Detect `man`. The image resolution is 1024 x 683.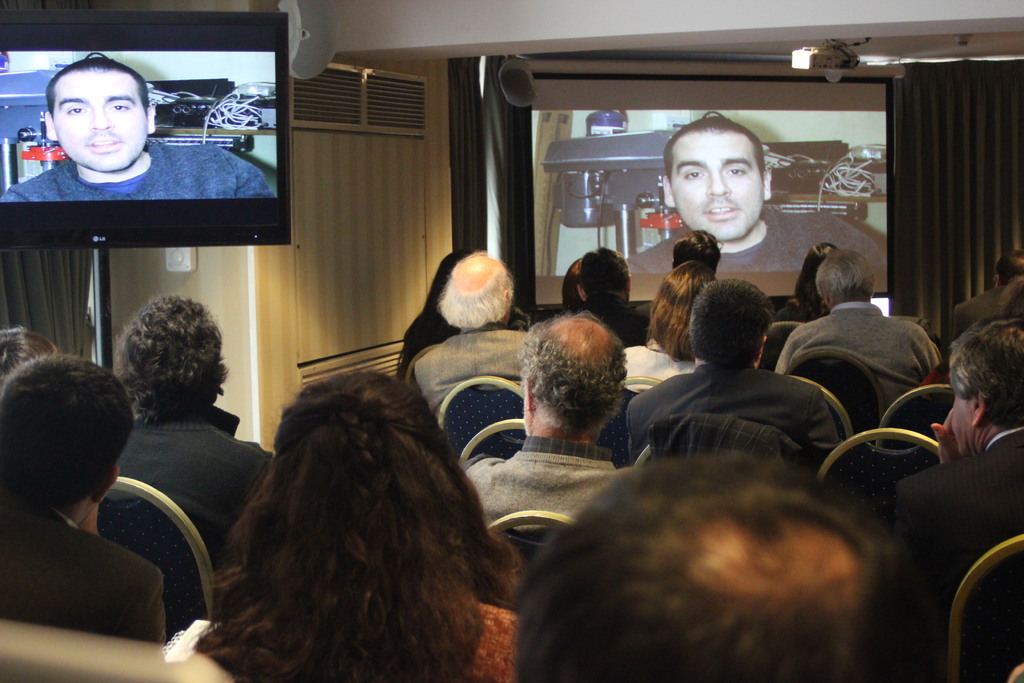
<bbox>471, 315, 639, 541</bbox>.
